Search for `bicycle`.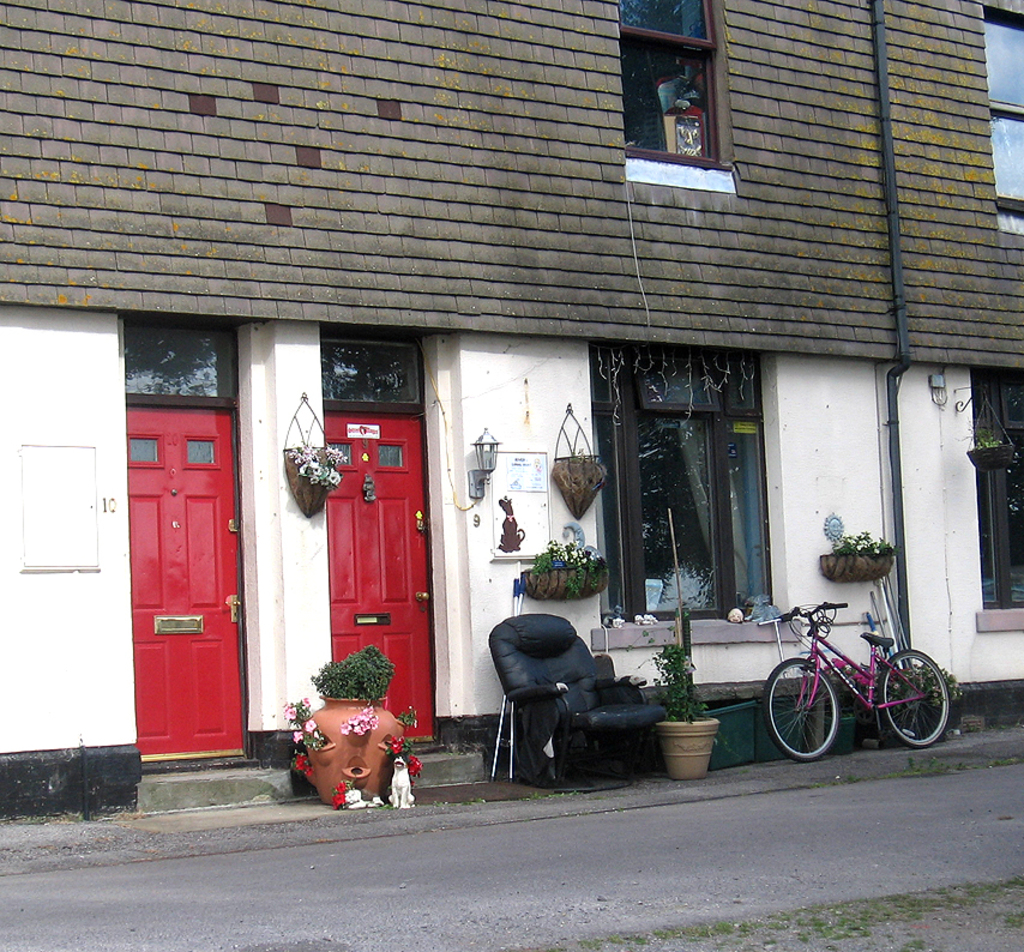
Found at x1=761, y1=611, x2=956, y2=764.
